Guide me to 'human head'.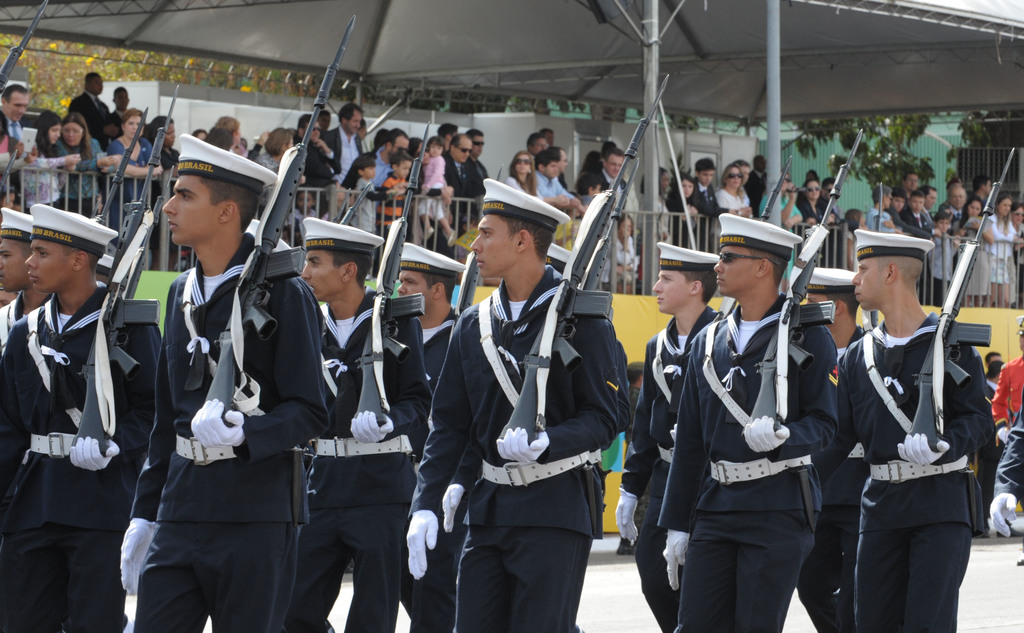
Guidance: 429, 136, 446, 157.
